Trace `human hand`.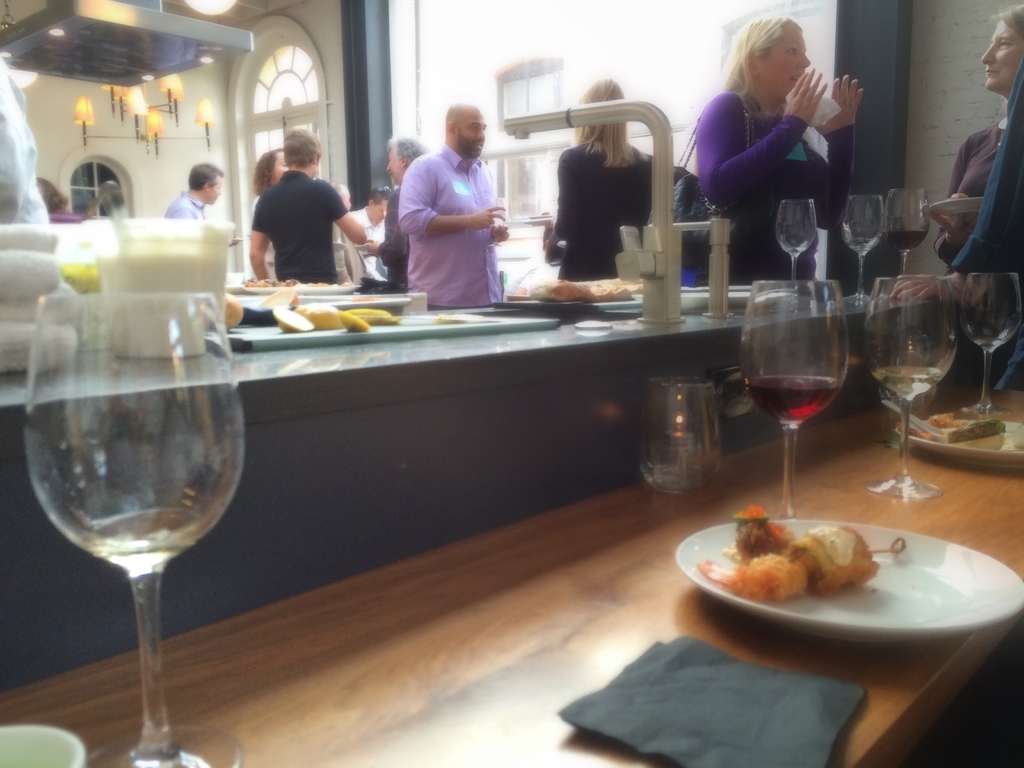
Traced to locate(818, 72, 866, 135).
